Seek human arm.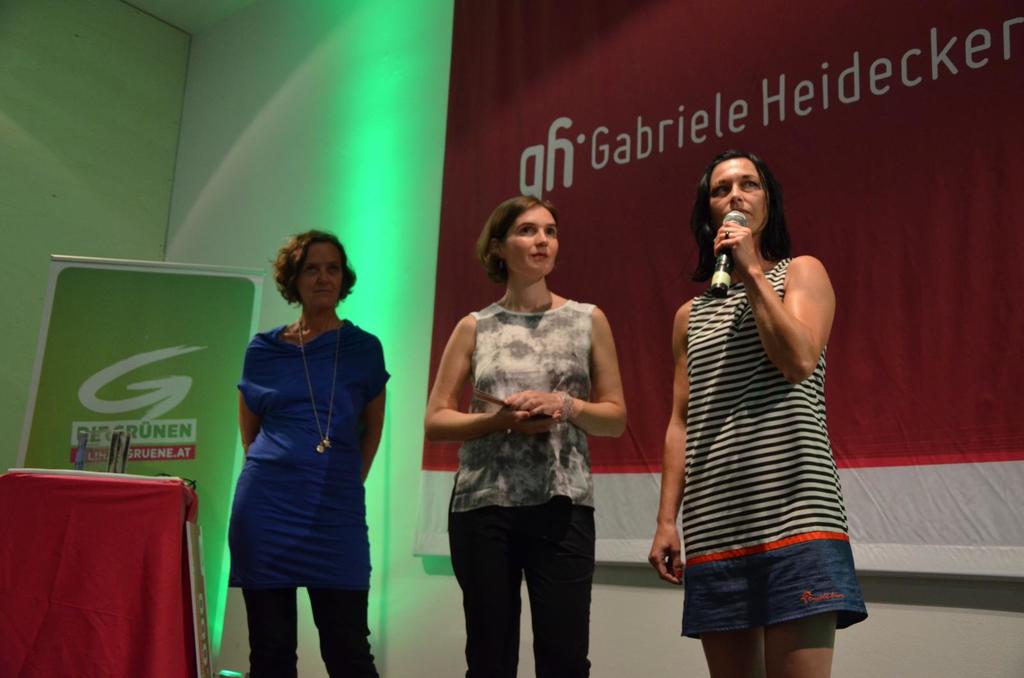
Rect(646, 297, 691, 588).
